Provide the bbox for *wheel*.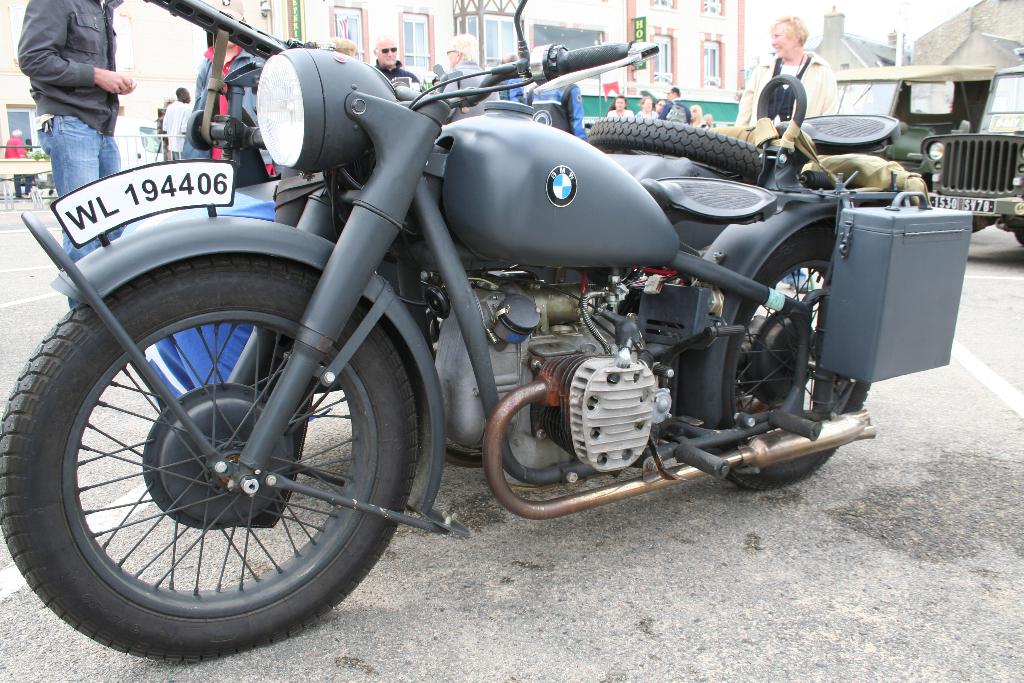
1015, 223, 1023, 240.
